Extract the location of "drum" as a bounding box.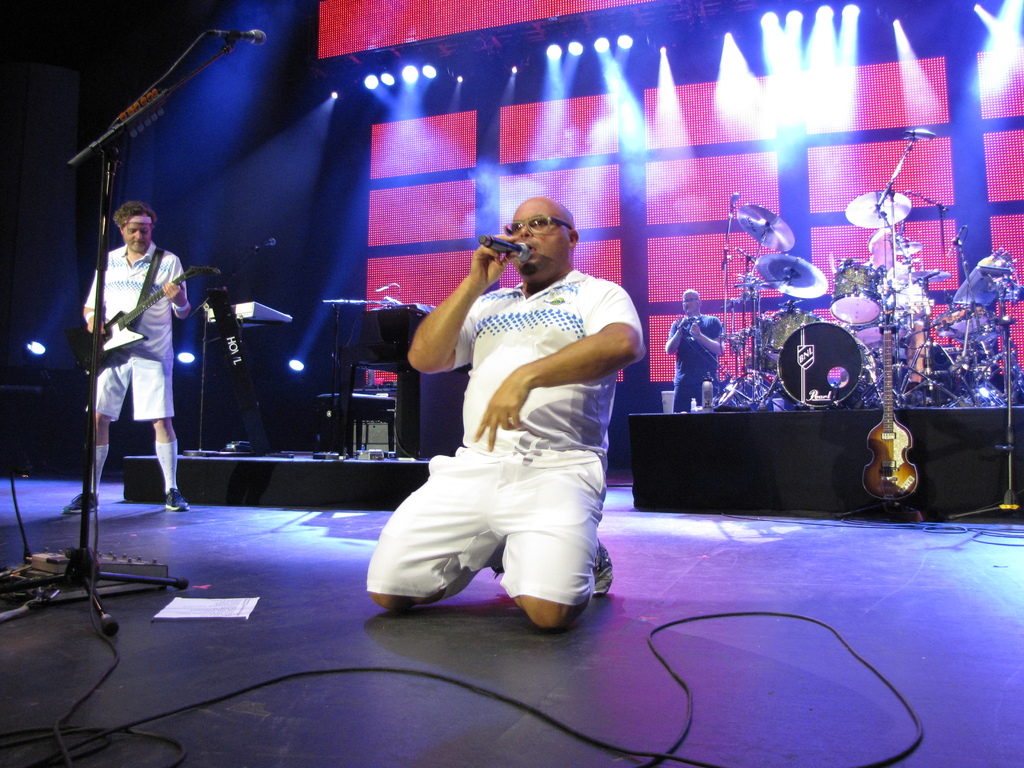
[829, 265, 883, 324].
